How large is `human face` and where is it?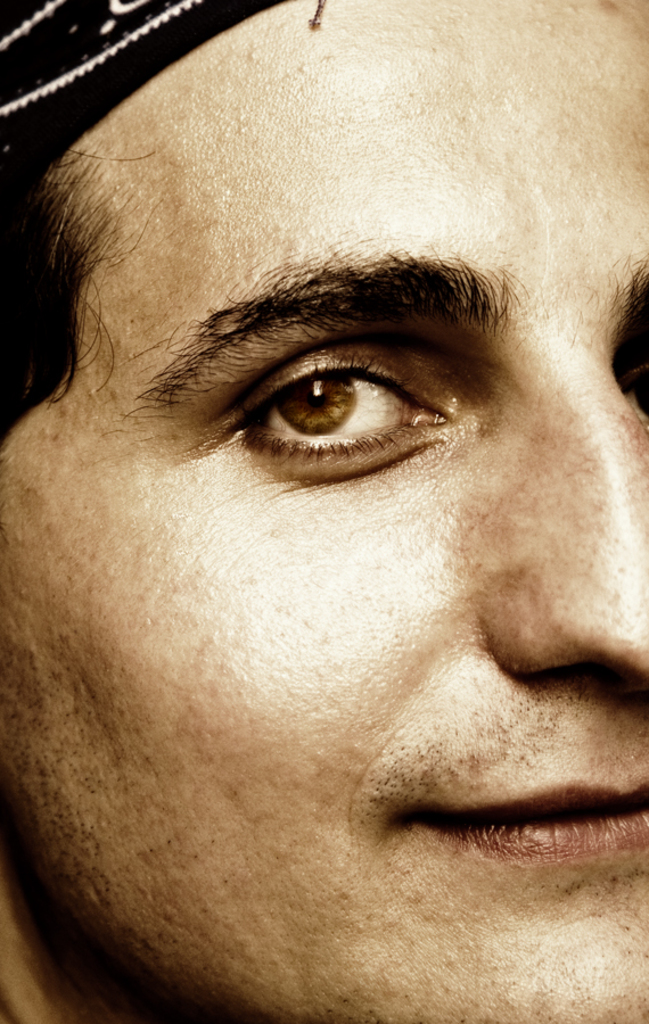
Bounding box: bbox=[0, 0, 648, 1023].
